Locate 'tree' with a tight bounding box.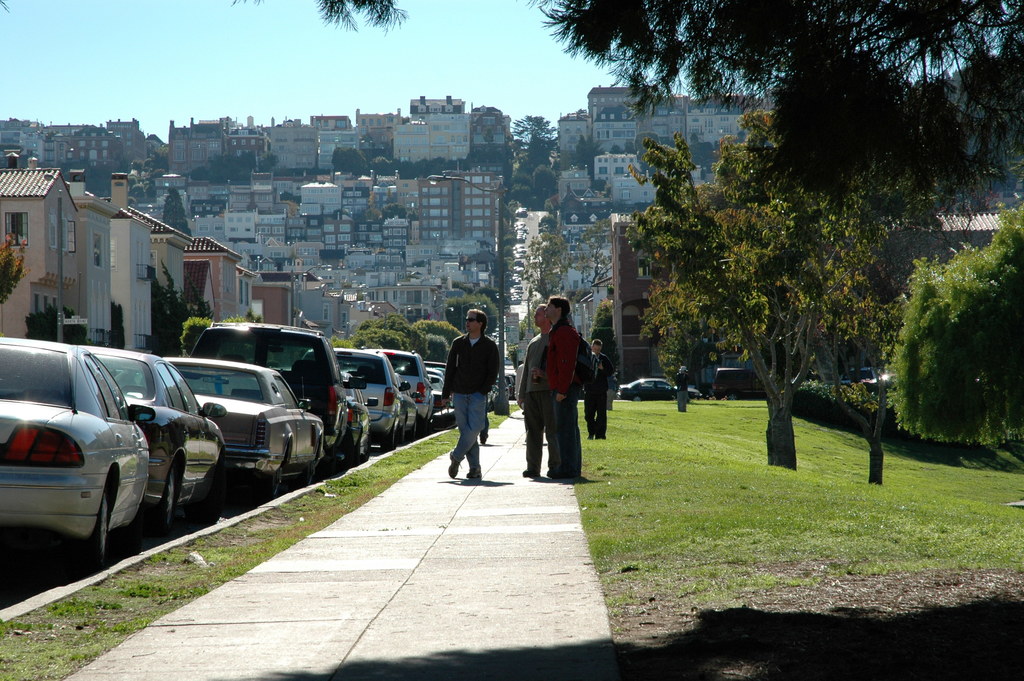
crop(580, 218, 614, 289).
